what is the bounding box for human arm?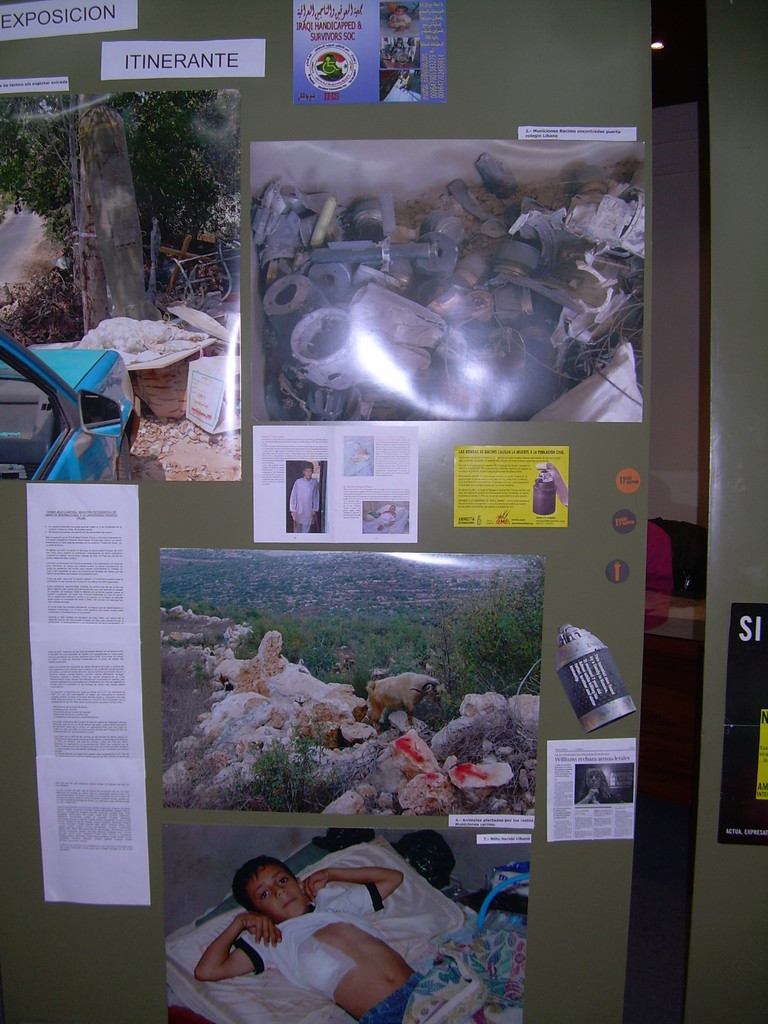
<bbox>297, 860, 409, 921</bbox>.
